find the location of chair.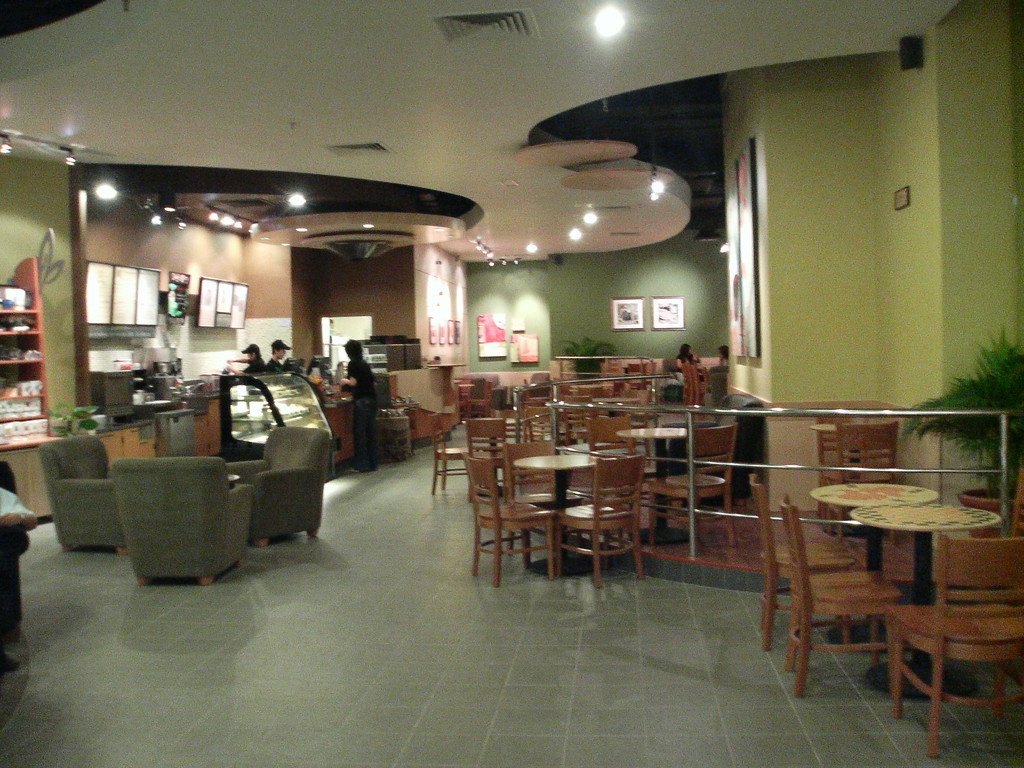
Location: {"x1": 646, "y1": 424, "x2": 737, "y2": 557}.
